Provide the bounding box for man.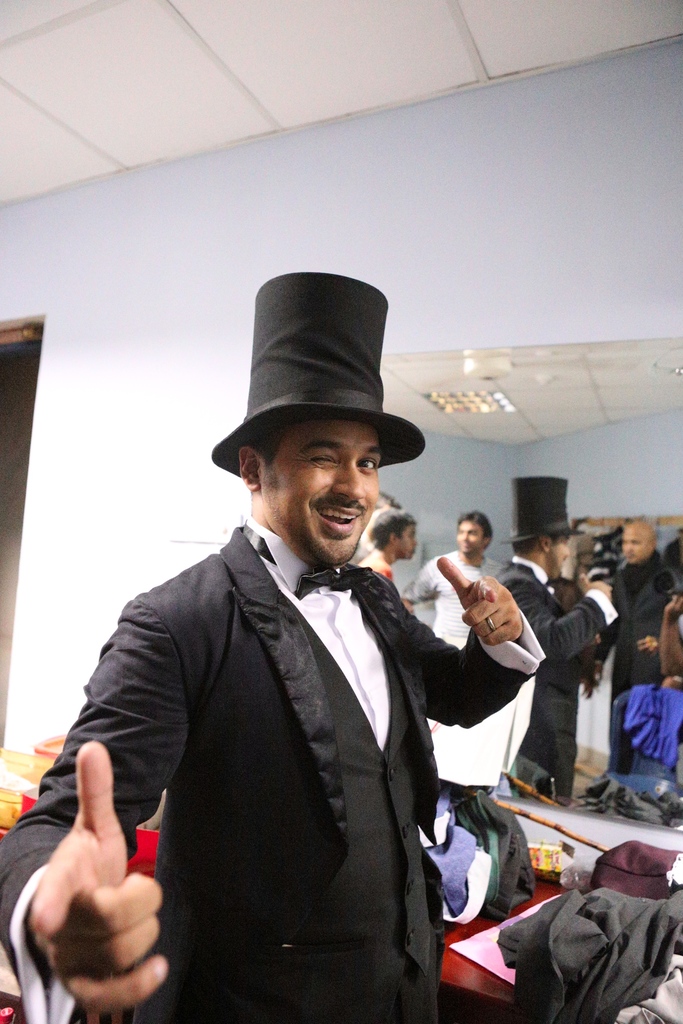
region(0, 280, 538, 1023).
